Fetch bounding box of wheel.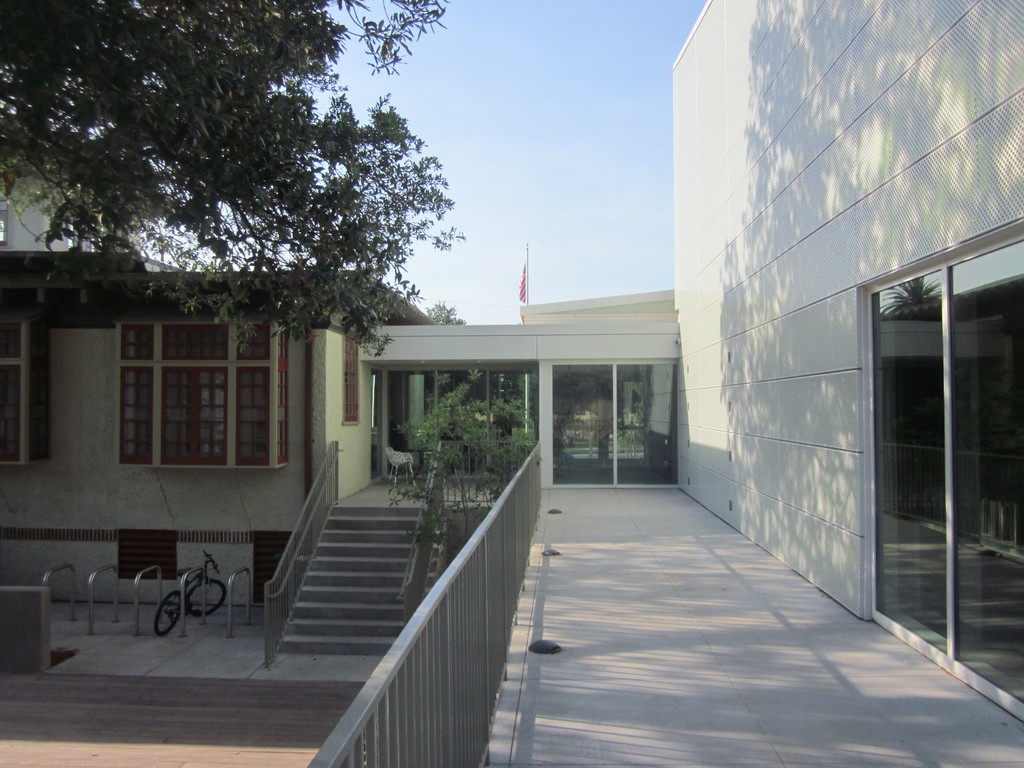
Bbox: bbox=(186, 579, 226, 617).
